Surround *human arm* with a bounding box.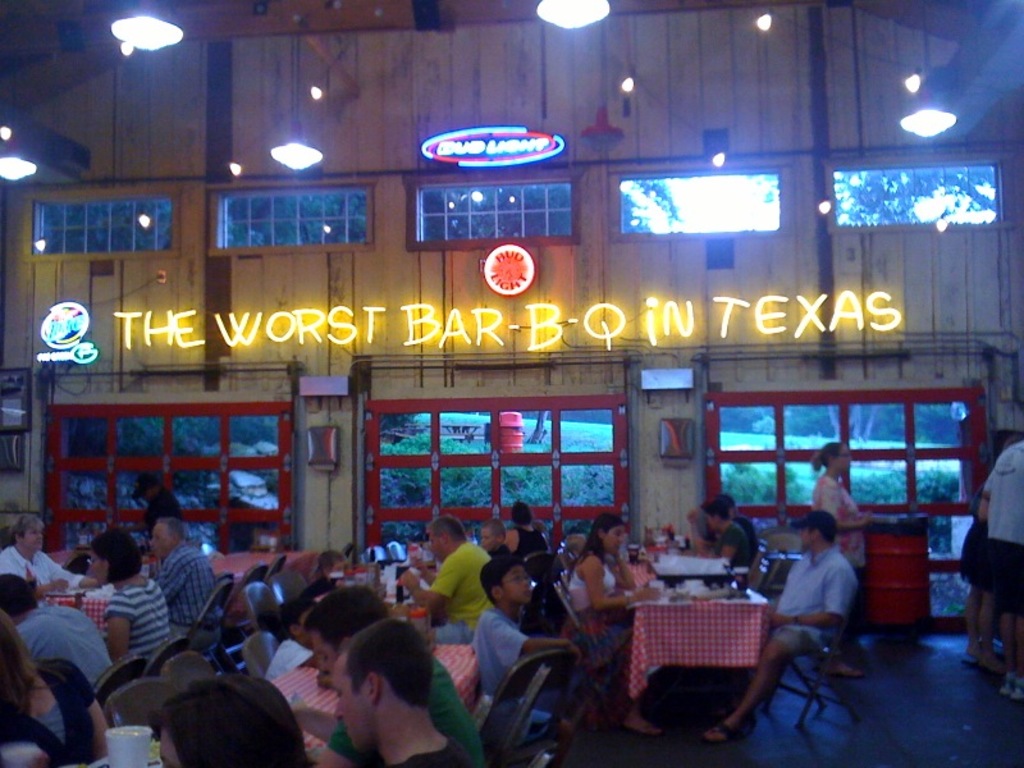
x1=820, y1=477, x2=872, y2=529.
